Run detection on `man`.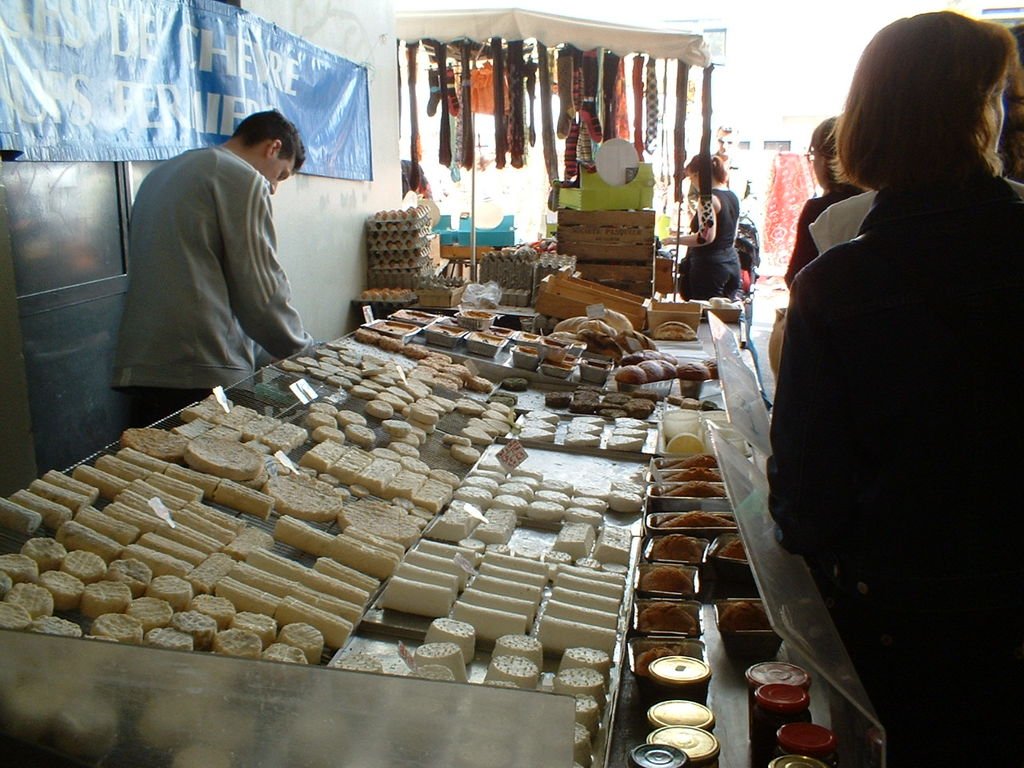
Result: BBox(112, 93, 335, 406).
